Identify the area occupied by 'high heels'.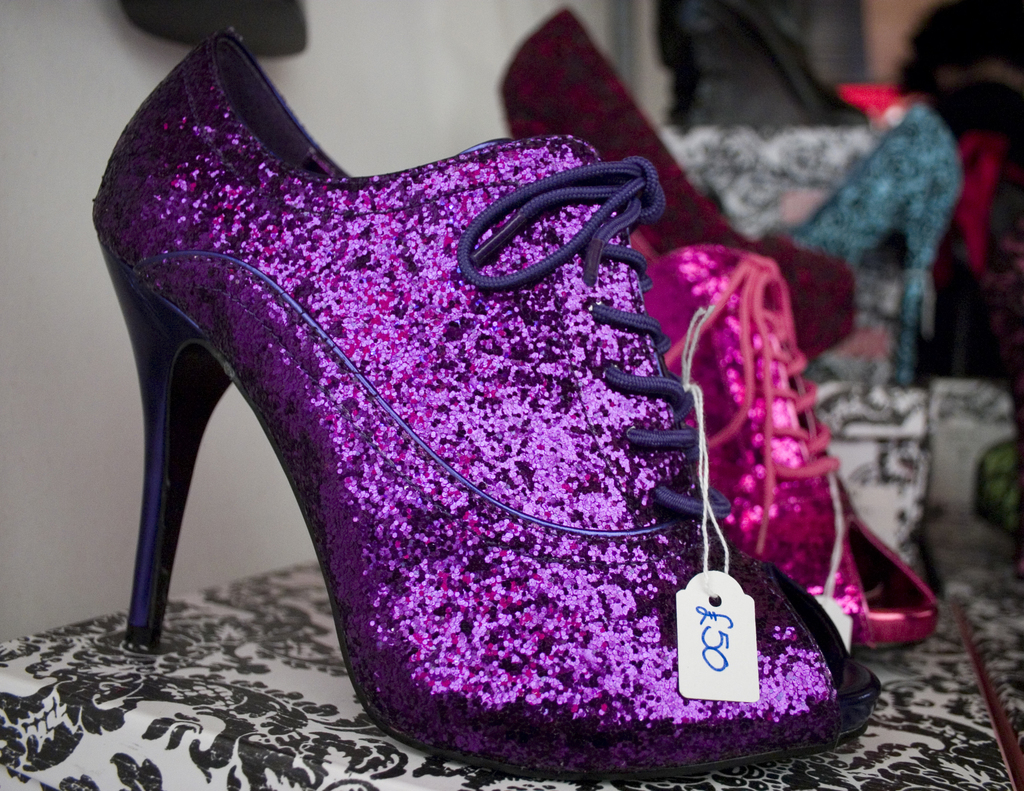
Area: 94 30 867 767.
